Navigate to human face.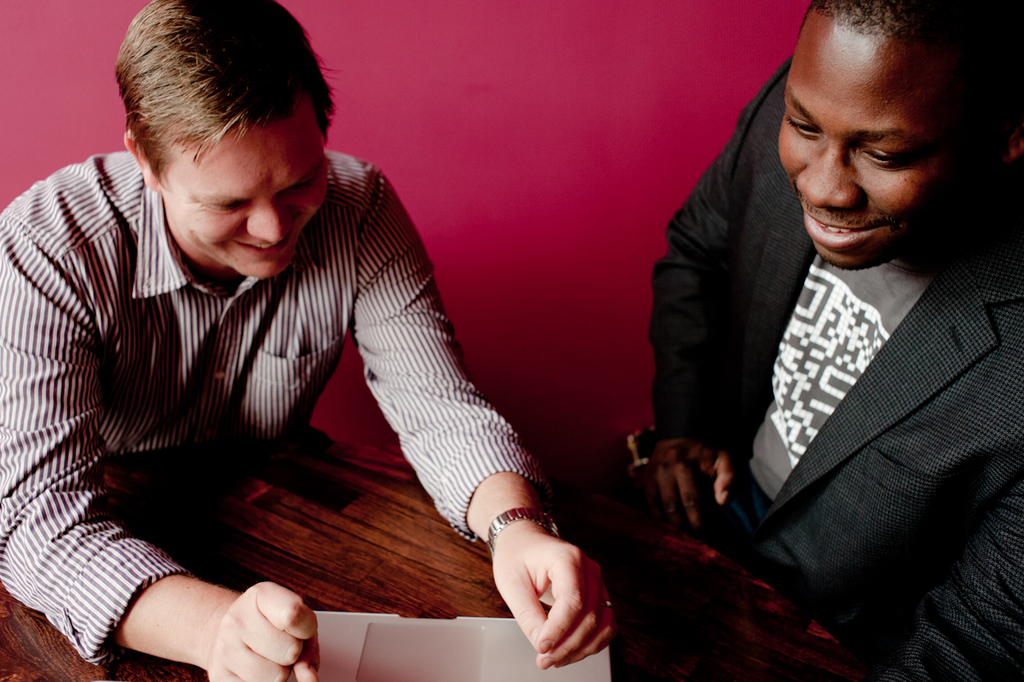
Navigation target: [left=159, top=98, right=329, bottom=279].
